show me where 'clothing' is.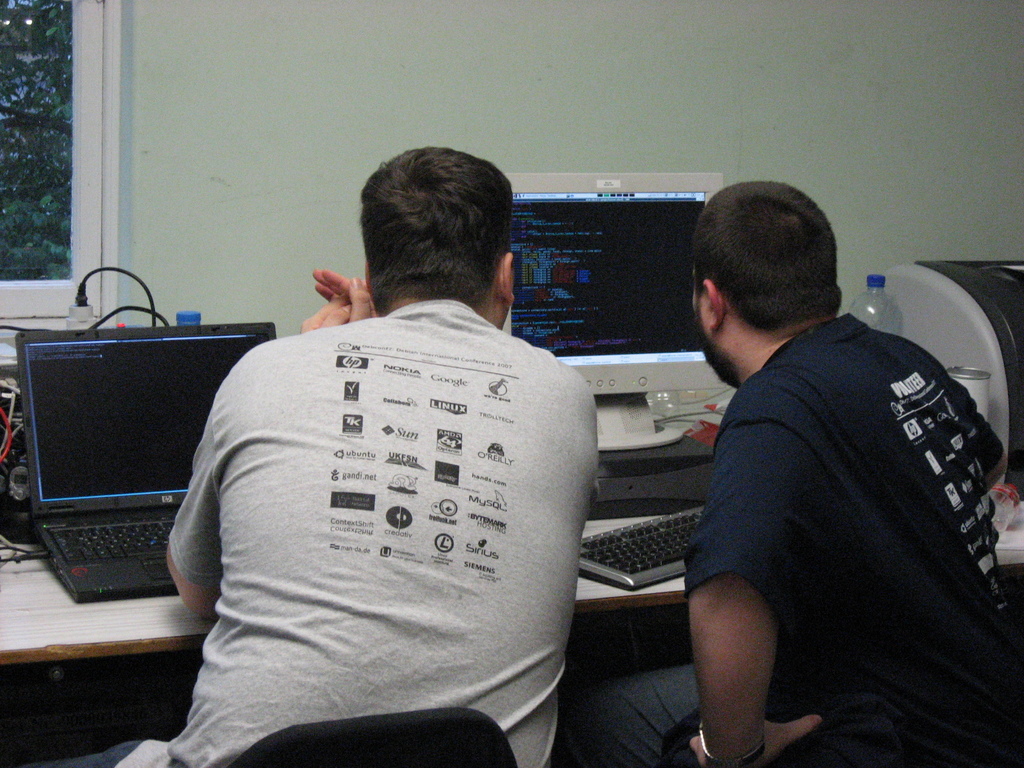
'clothing' is at <region>581, 308, 1023, 767</region>.
